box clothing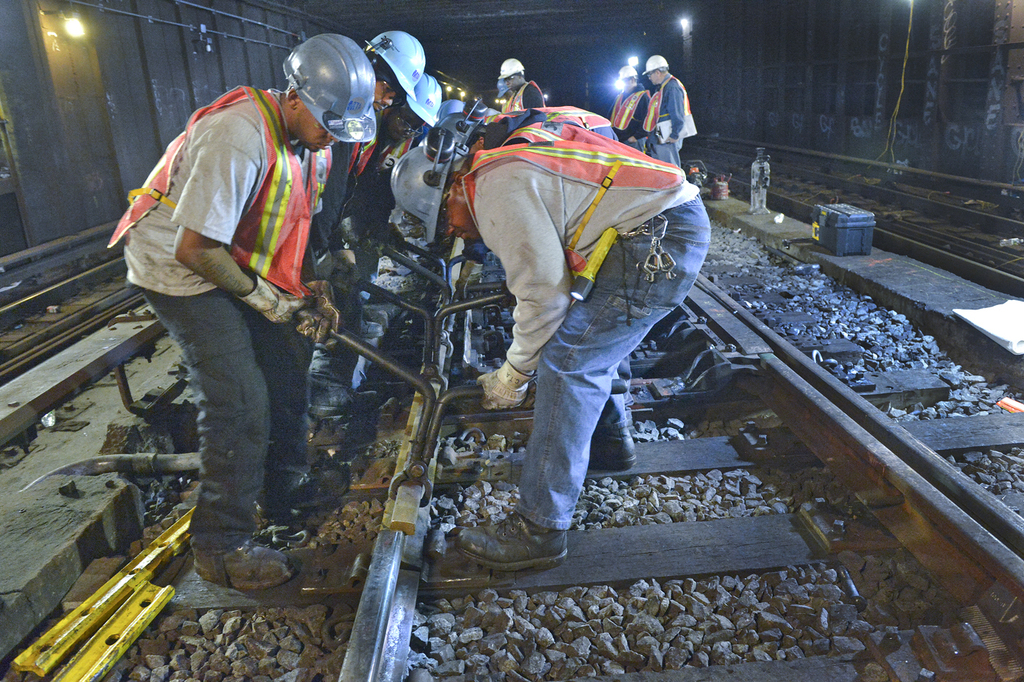
[312,117,391,299]
